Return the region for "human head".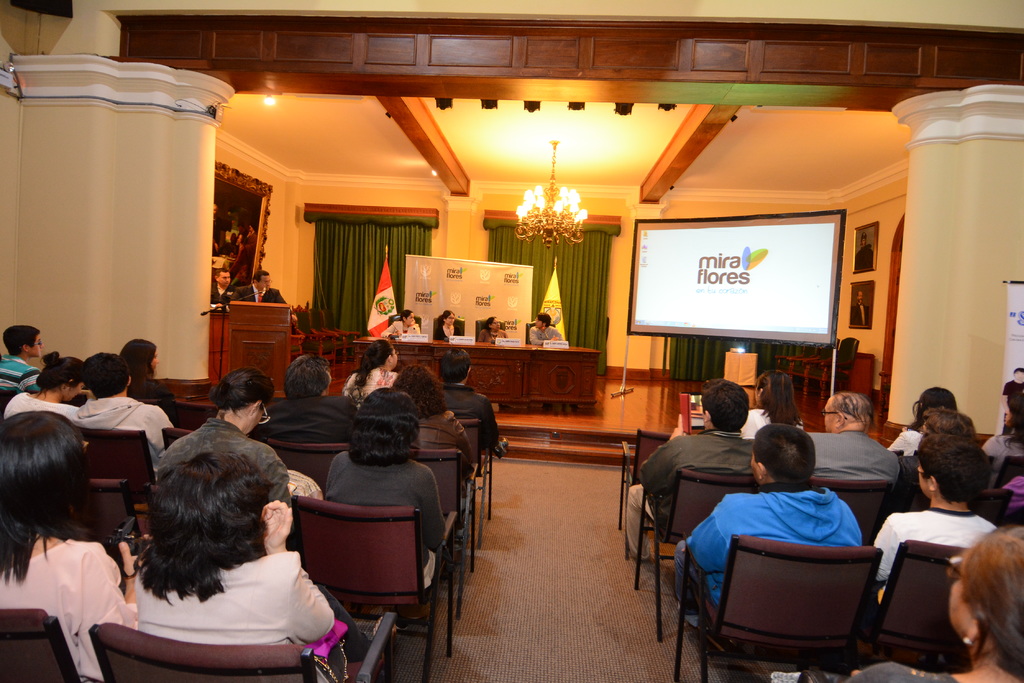
crop(399, 309, 415, 325).
